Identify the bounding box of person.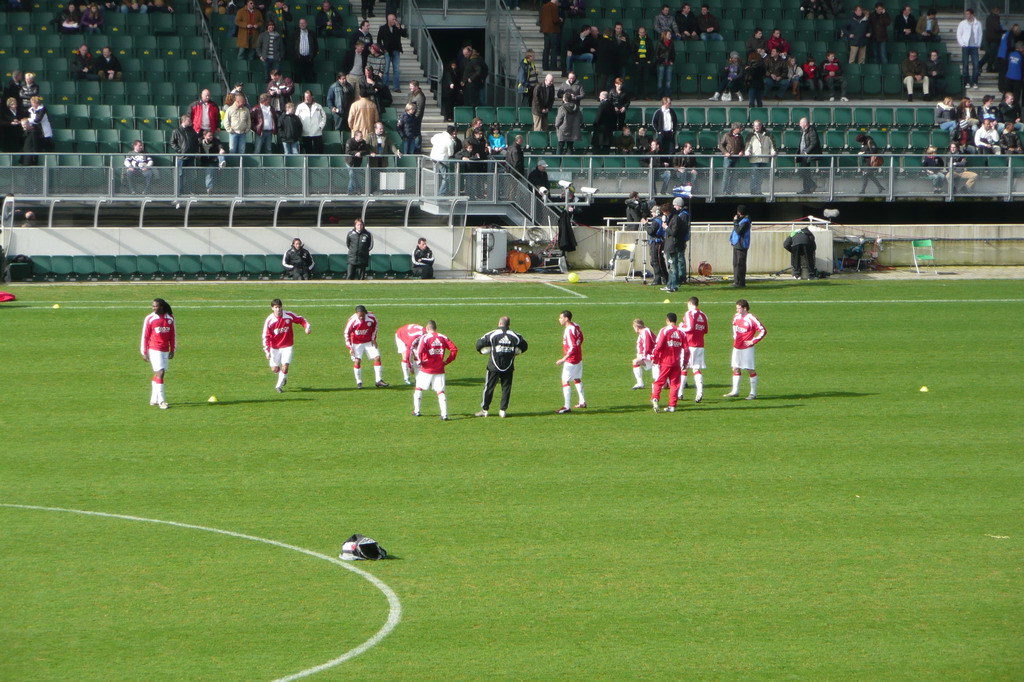
<region>25, 92, 50, 149</region>.
